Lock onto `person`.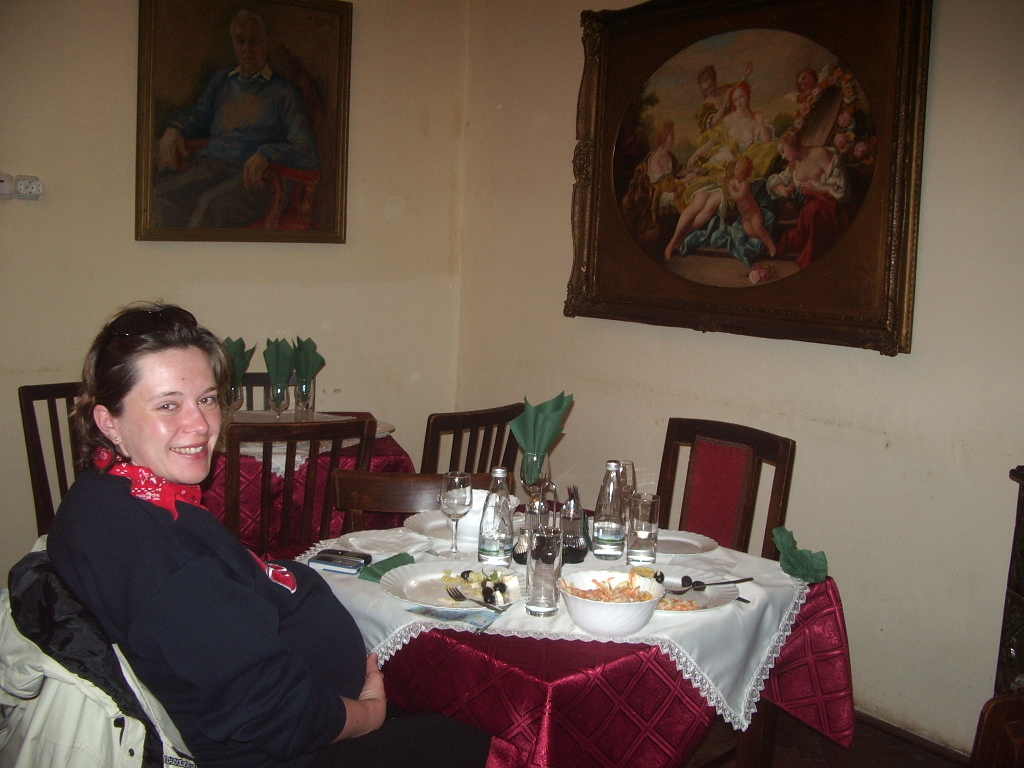
Locked: [x1=46, y1=301, x2=493, y2=767].
